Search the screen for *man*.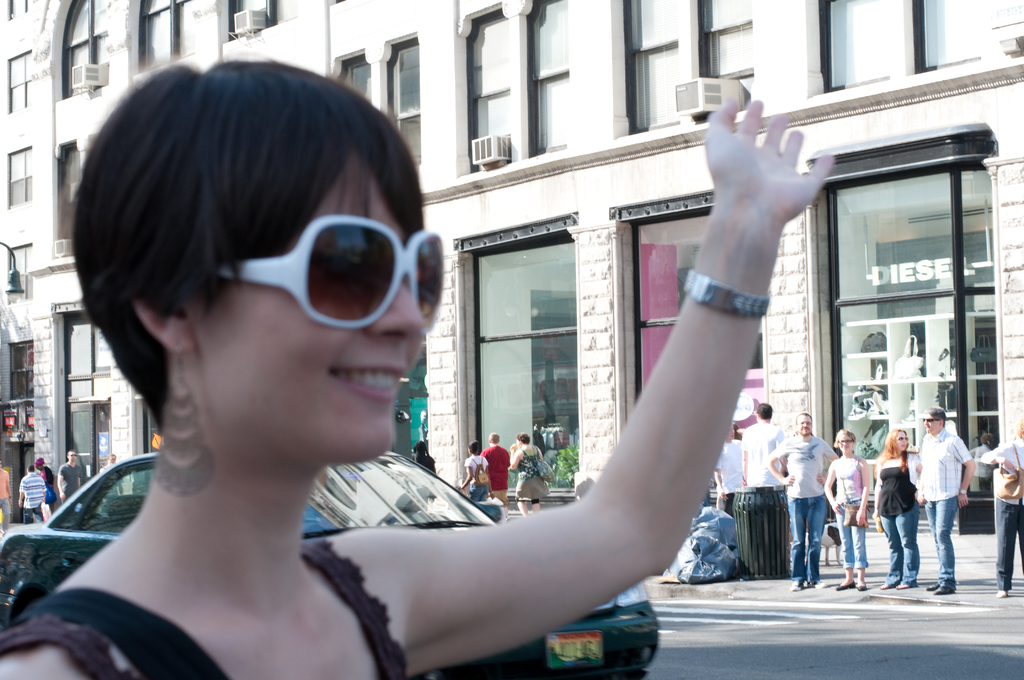
Found at Rect(101, 453, 118, 470).
